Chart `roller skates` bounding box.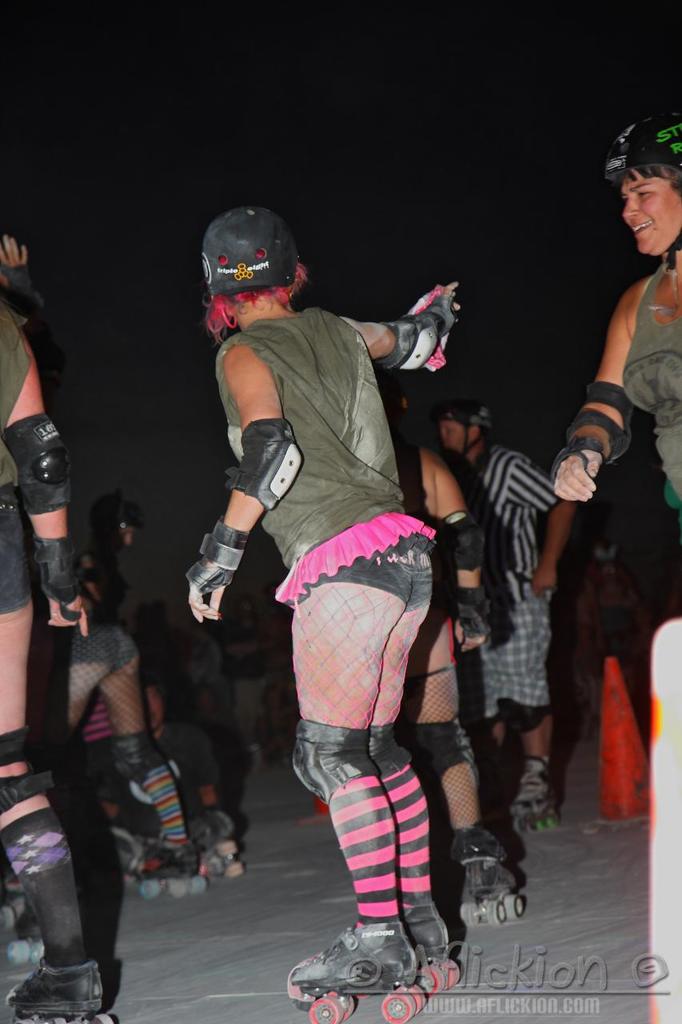
Charted: bbox=[7, 959, 119, 1023].
